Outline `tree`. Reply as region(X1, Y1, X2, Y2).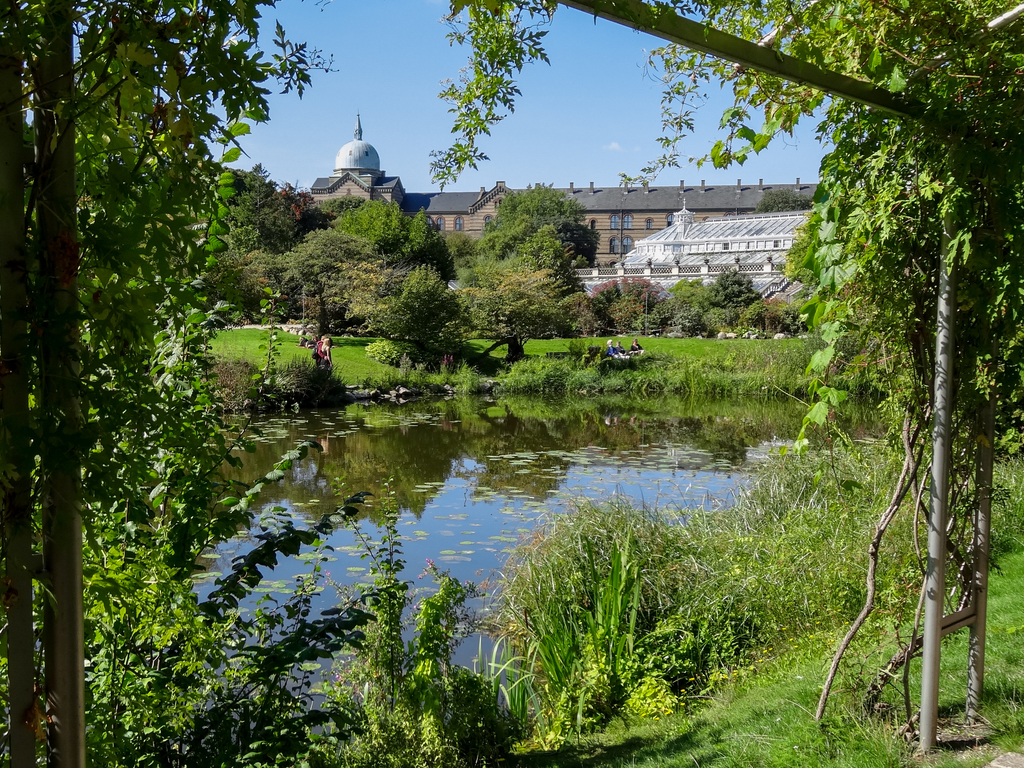
region(583, 291, 613, 340).
